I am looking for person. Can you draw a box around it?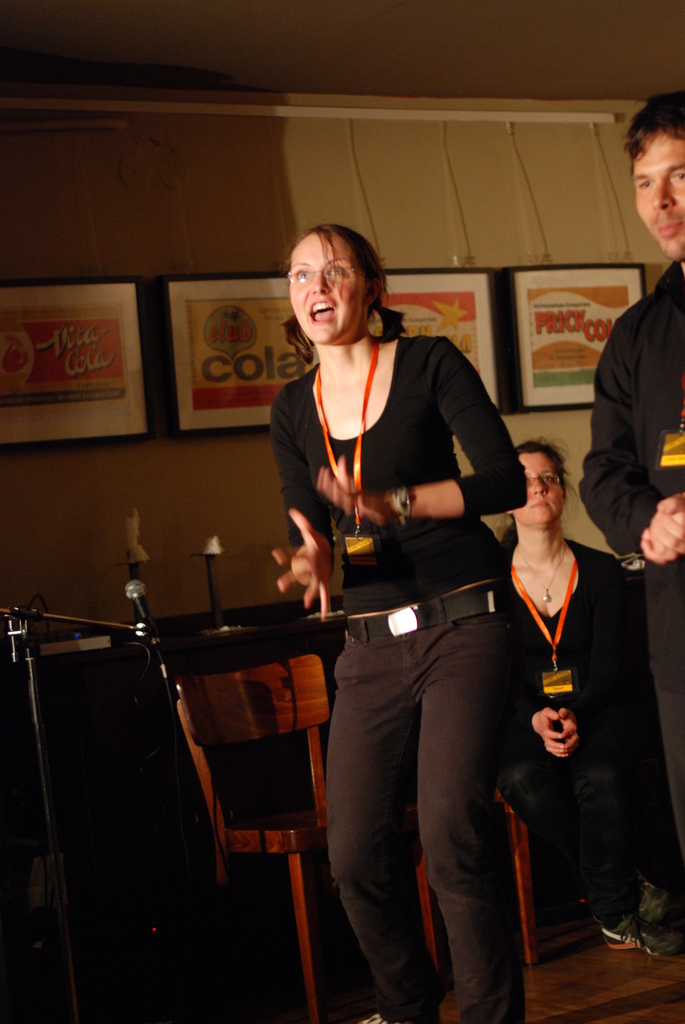
Sure, the bounding box is [left=483, top=398, right=648, bottom=995].
